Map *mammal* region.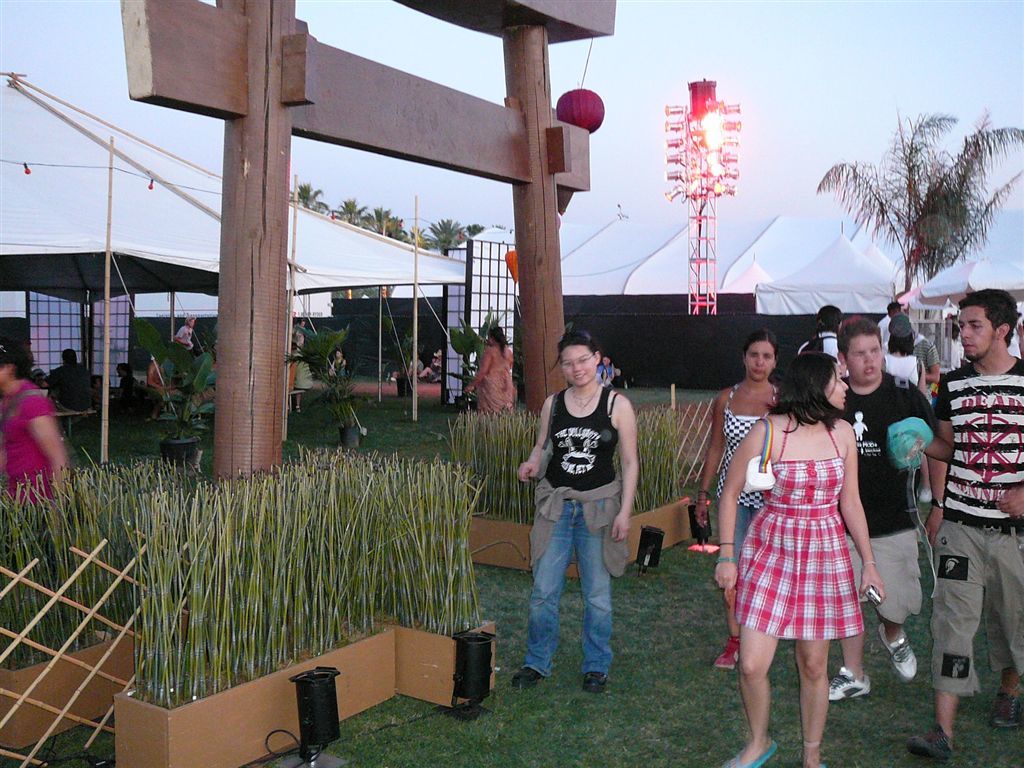
Mapped to Rect(883, 315, 928, 502).
